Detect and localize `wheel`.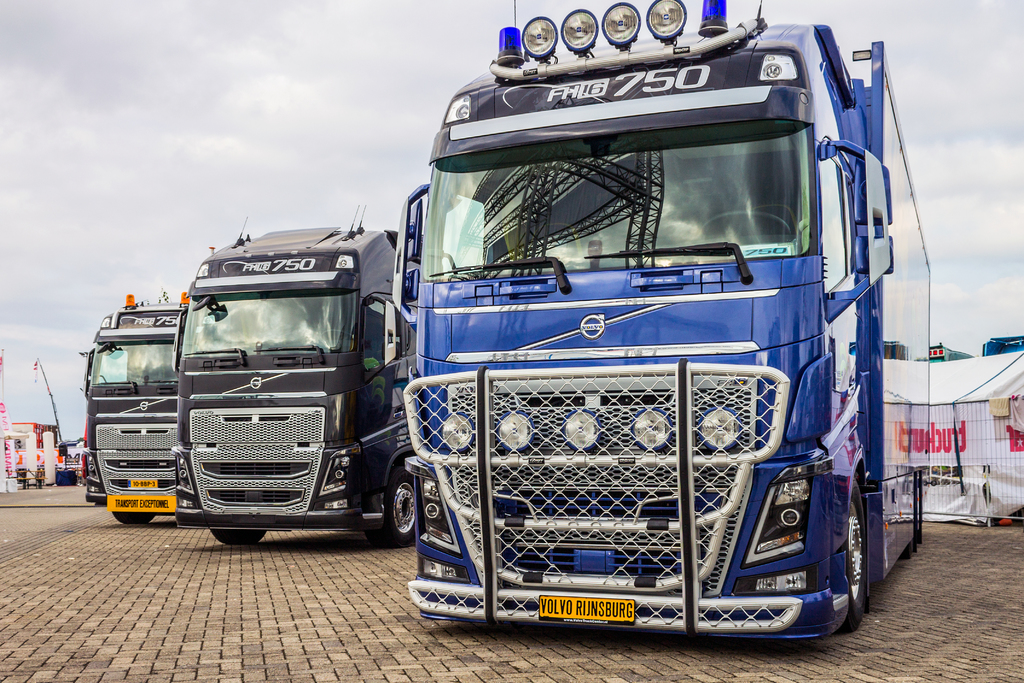
Localized at 701 210 791 235.
